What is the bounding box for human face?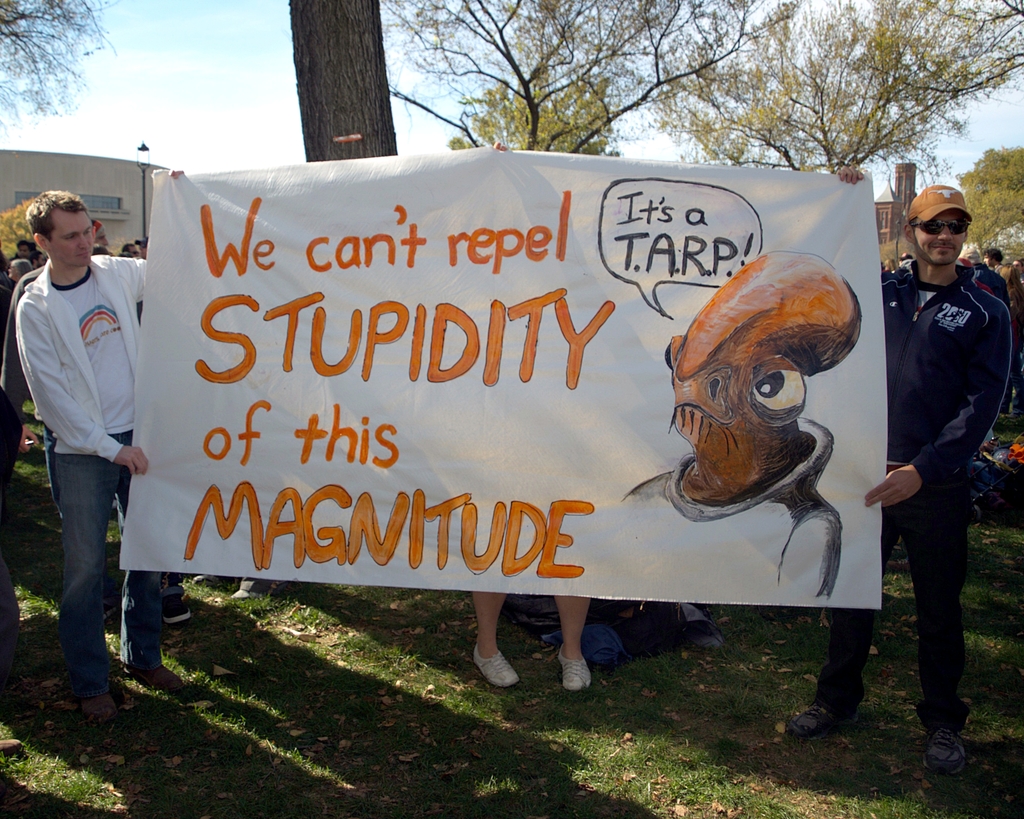
<bbox>45, 207, 91, 264</bbox>.
